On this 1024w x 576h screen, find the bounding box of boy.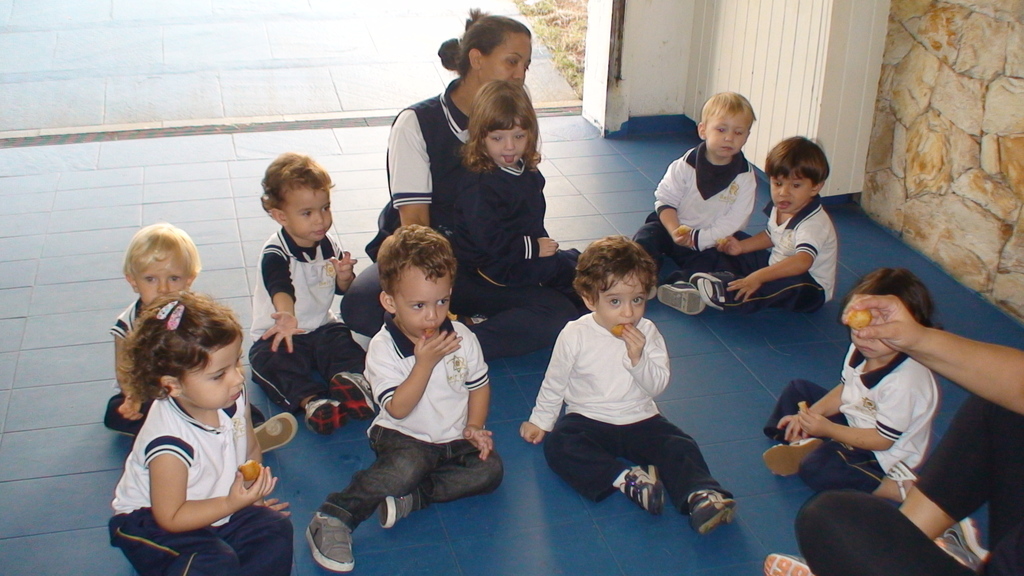
Bounding box: pyautogui.locateOnScreen(688, 136, 834, 311).
